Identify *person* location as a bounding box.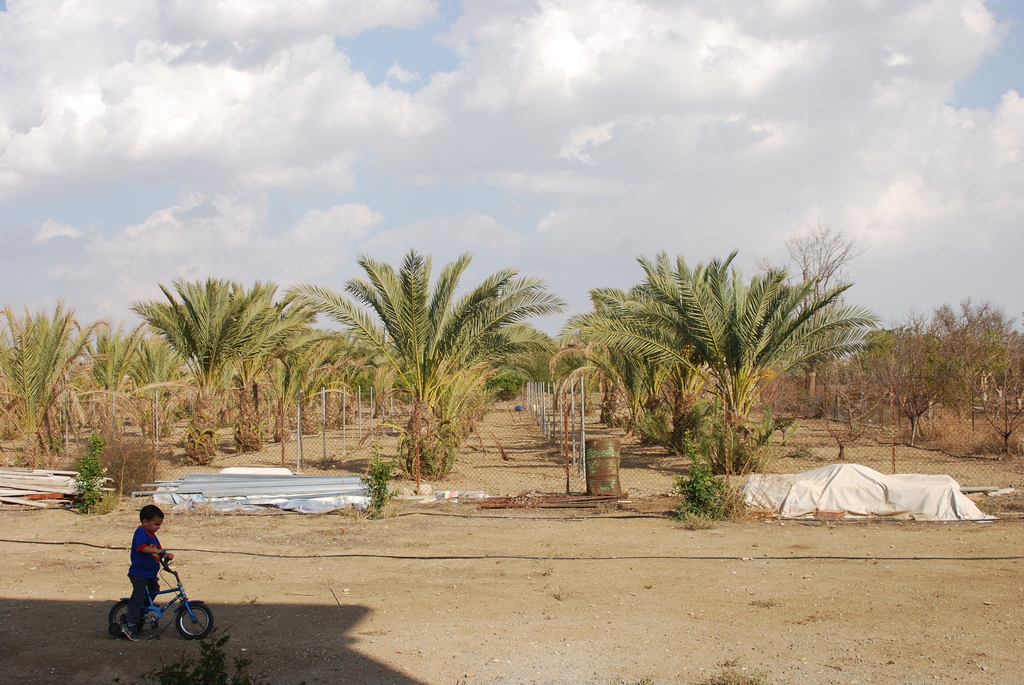
Rect(124, 505, 174, 643).
